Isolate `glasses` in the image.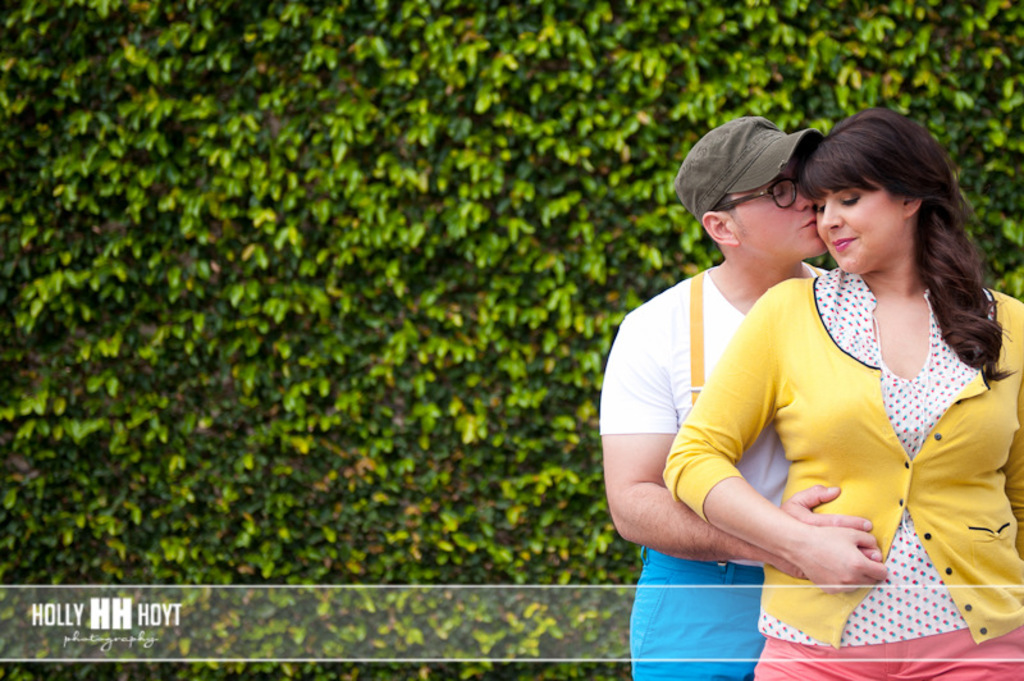
Isolated region: region(710, 172, 836, 214).
